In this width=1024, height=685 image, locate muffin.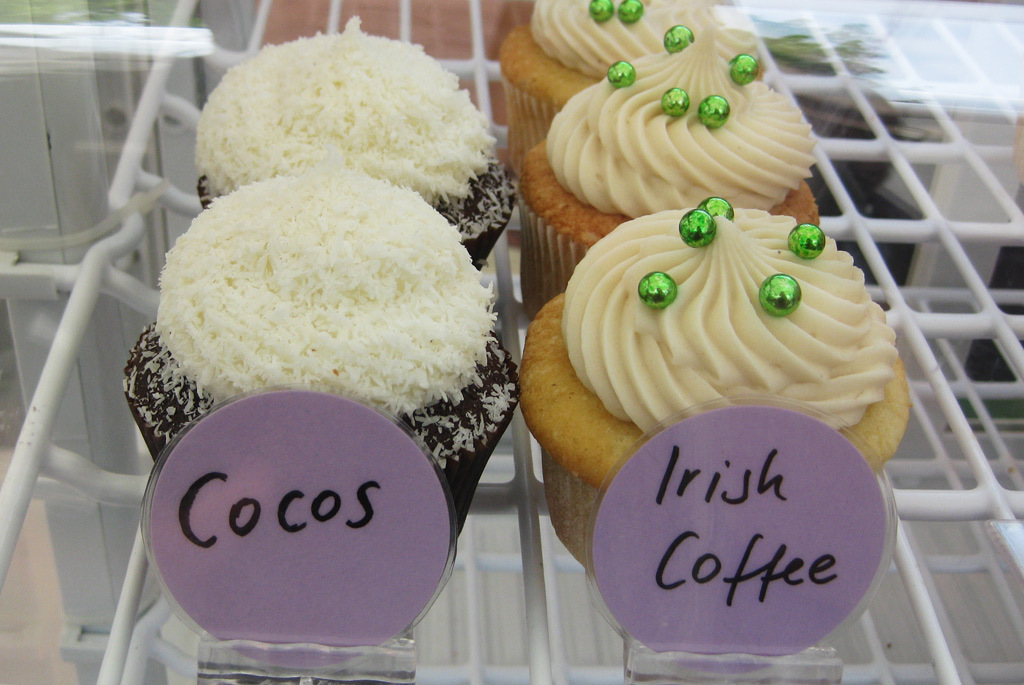
Bounding box: box=[492, 0, 714, 162].
